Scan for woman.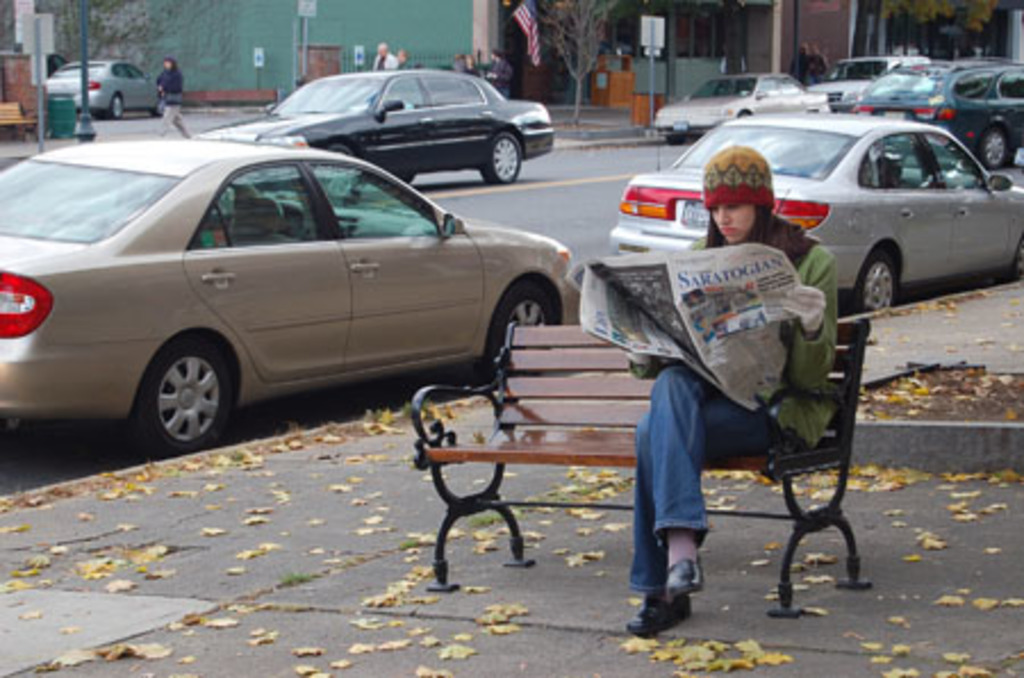
Scan result: bbox=(624, 146, 840, 639).
